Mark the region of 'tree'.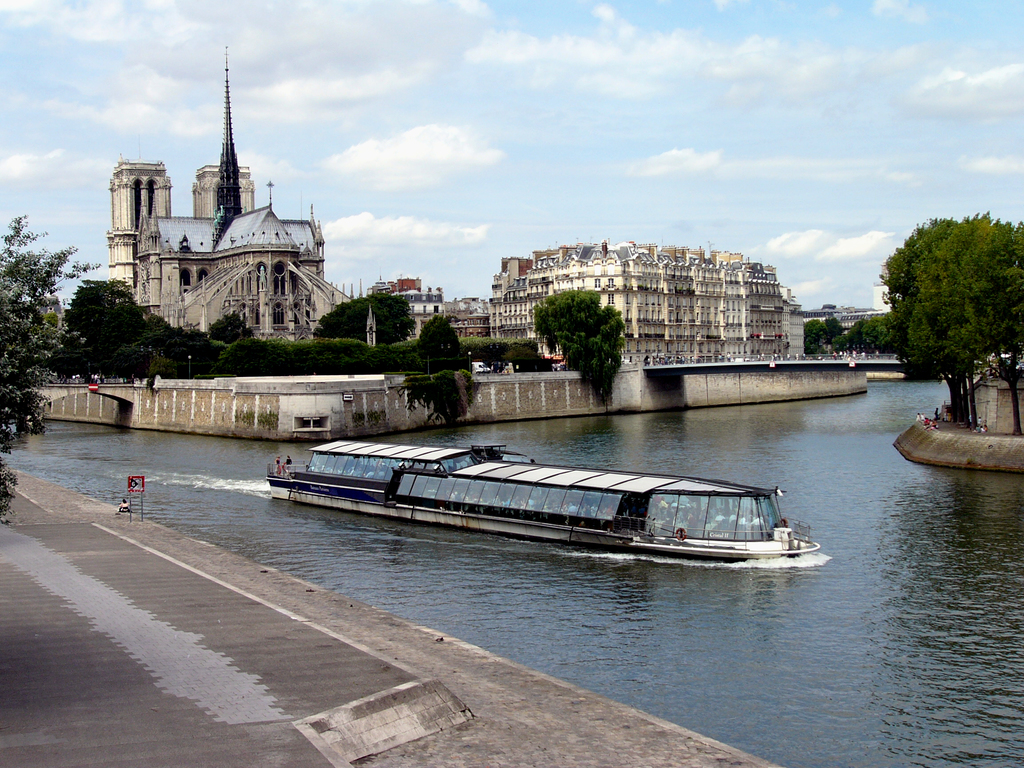
Region: left=311, top=296, right=405, bottom=353.
